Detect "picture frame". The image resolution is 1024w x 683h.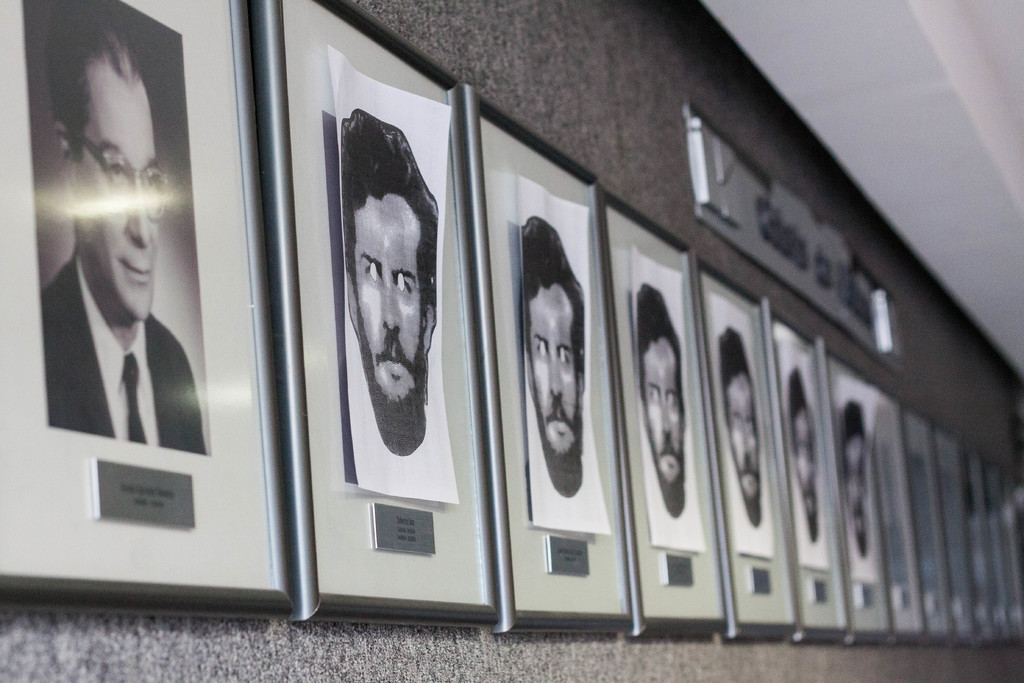
BBox(701, 254, 788, 641).
